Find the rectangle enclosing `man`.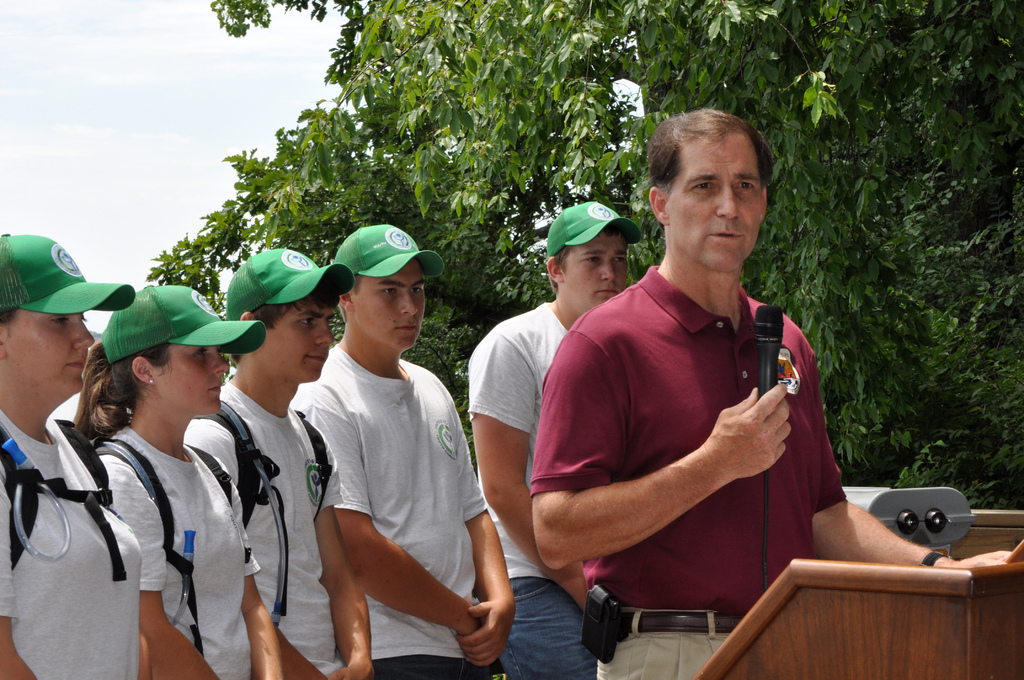
x1=287, y1=214, x2=521, y2=679.
